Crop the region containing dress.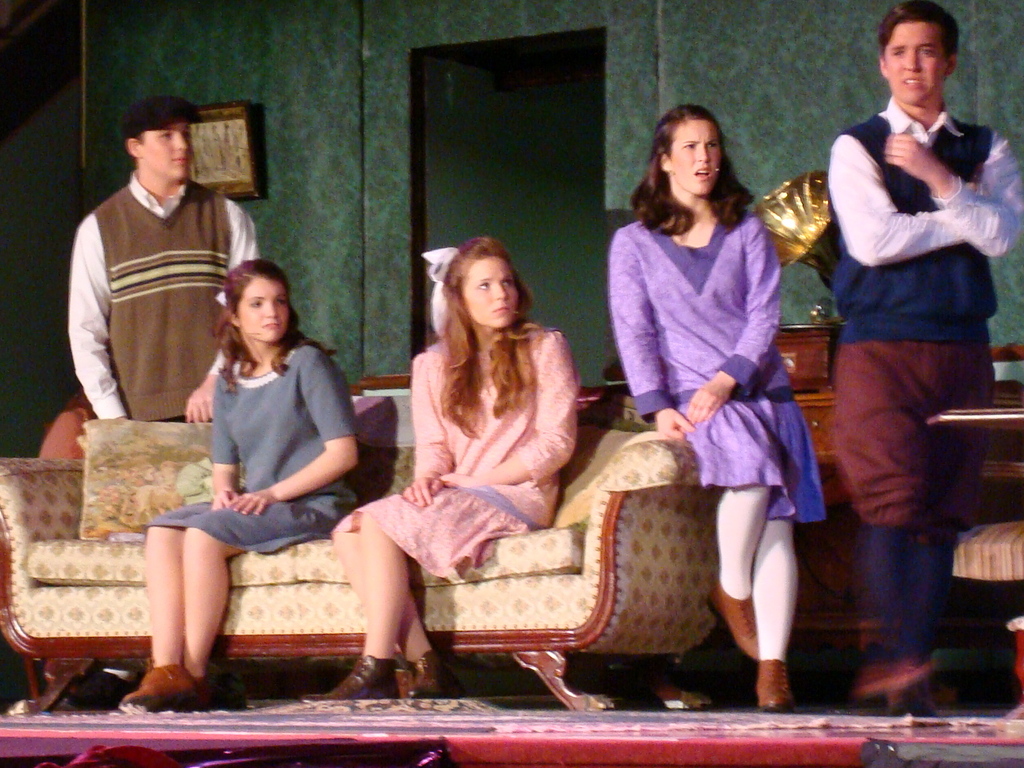
Crop region: locate(148, 348, 361, 553).
